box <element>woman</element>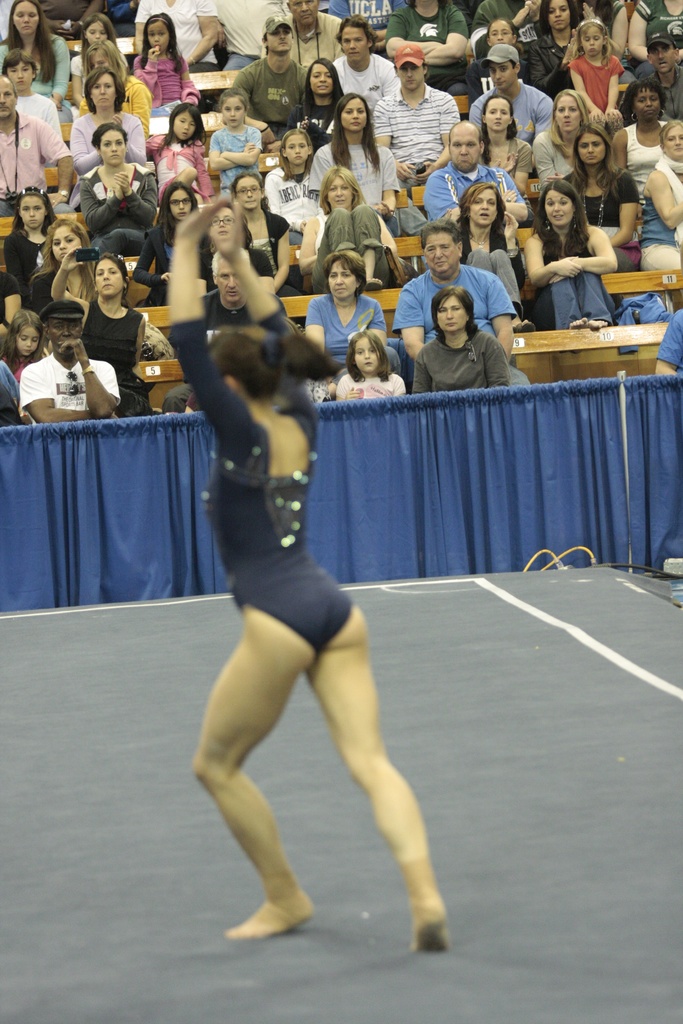
295 161 402 294
